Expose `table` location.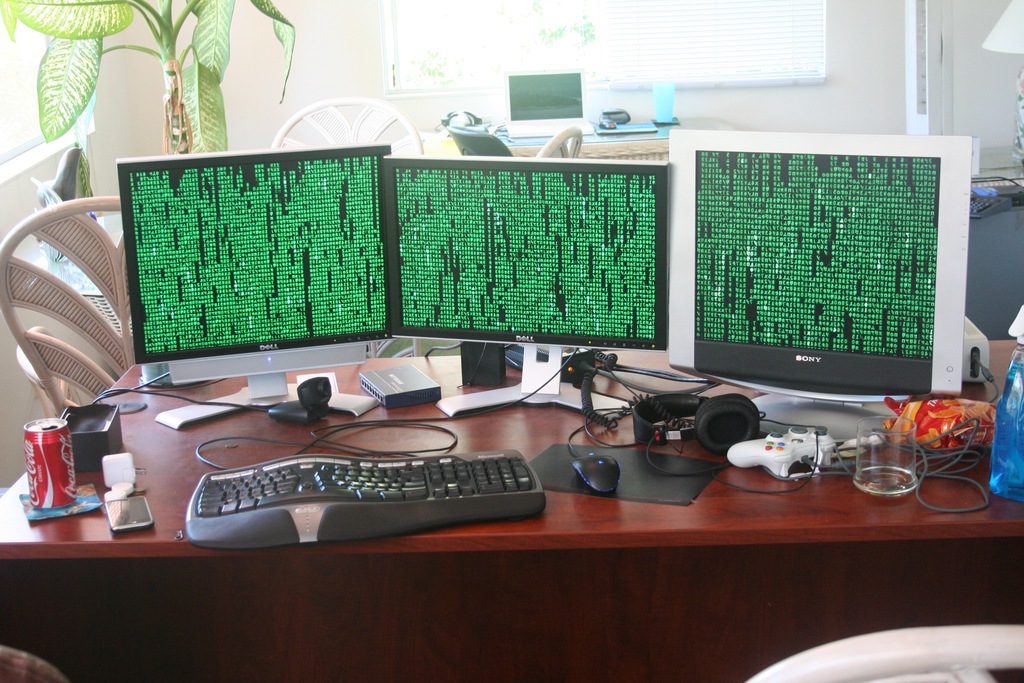
Exposed at locate(22, 334, 974, 669).
